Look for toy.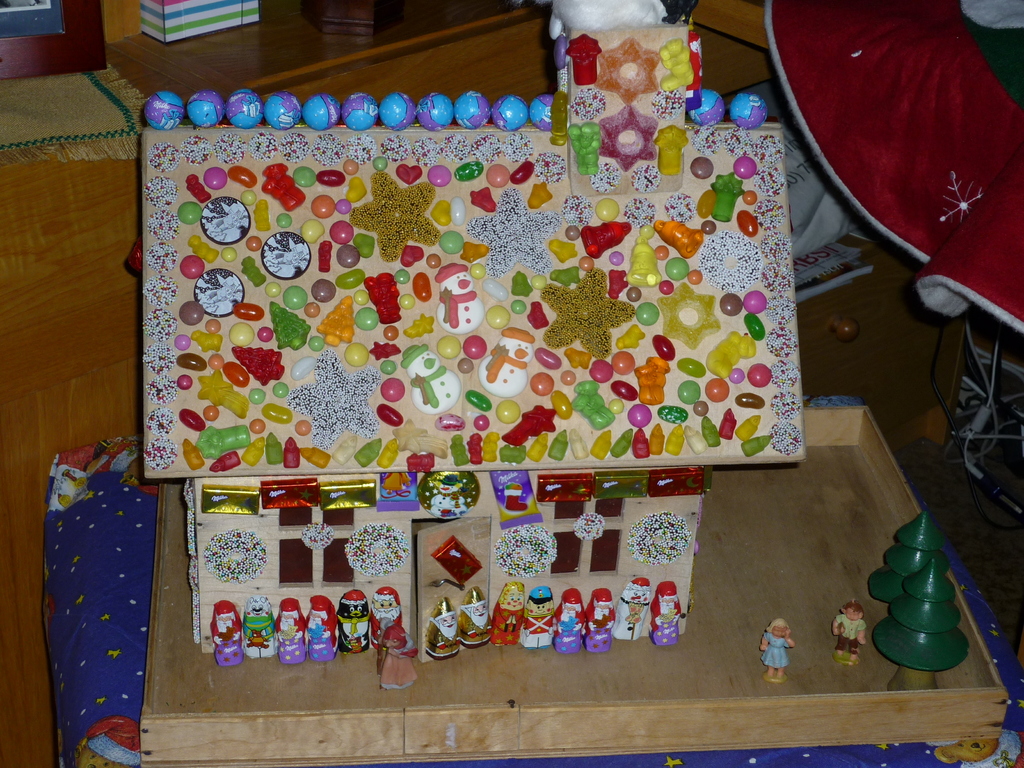
Found: <bbox>871, 552, 973, 694</bbox>.
